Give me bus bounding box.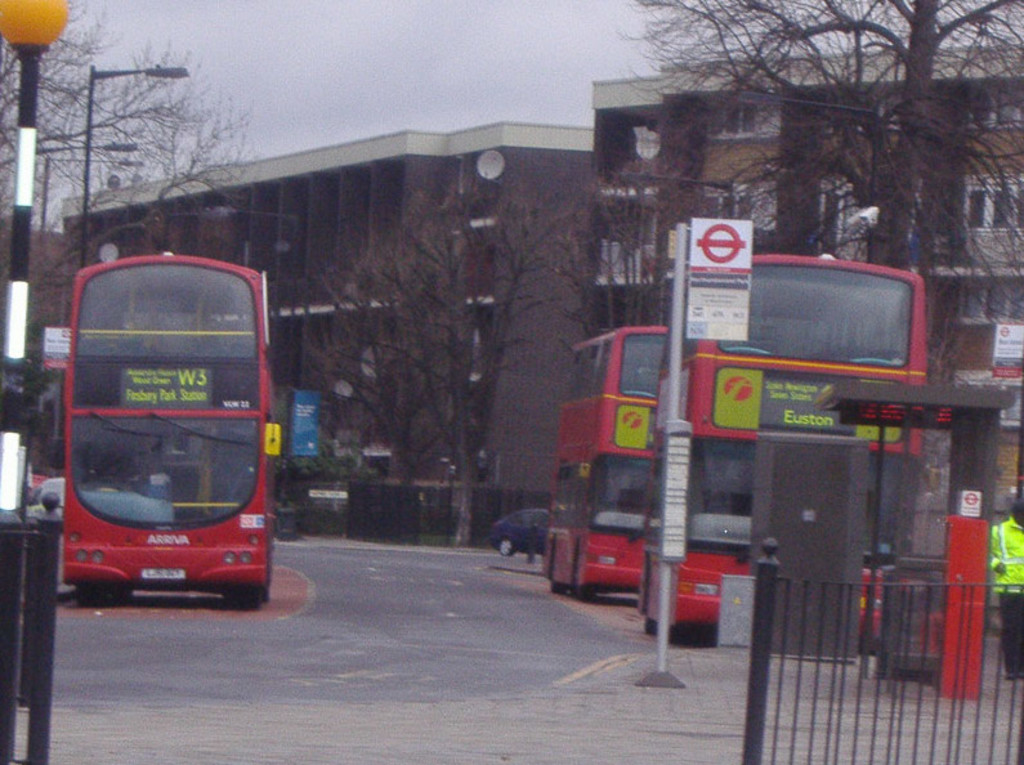
bbox=(639, 254, 929, 643).
